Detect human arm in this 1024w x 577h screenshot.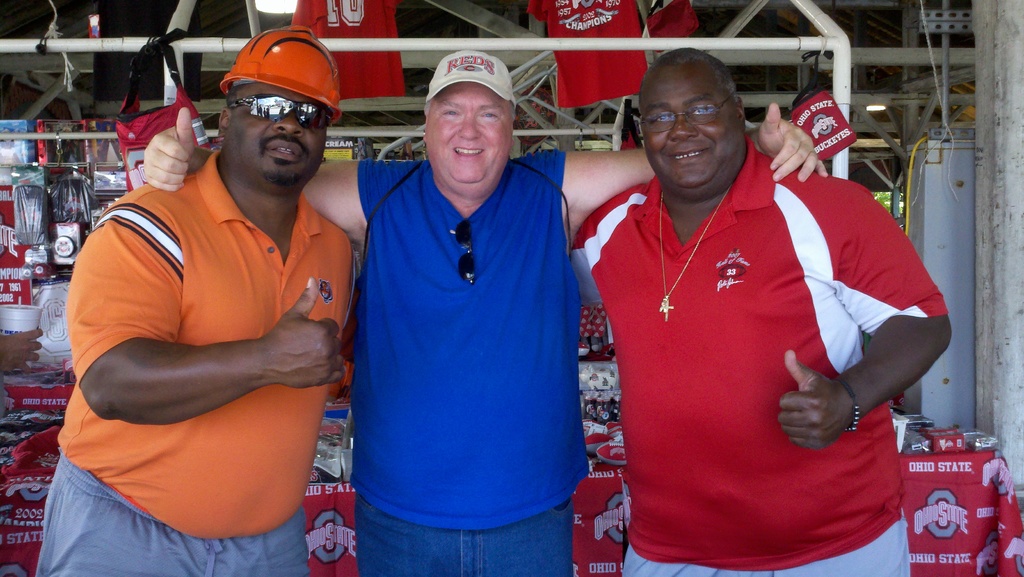
Detection: x1=62 y1=191 x2=352 y2=433.
